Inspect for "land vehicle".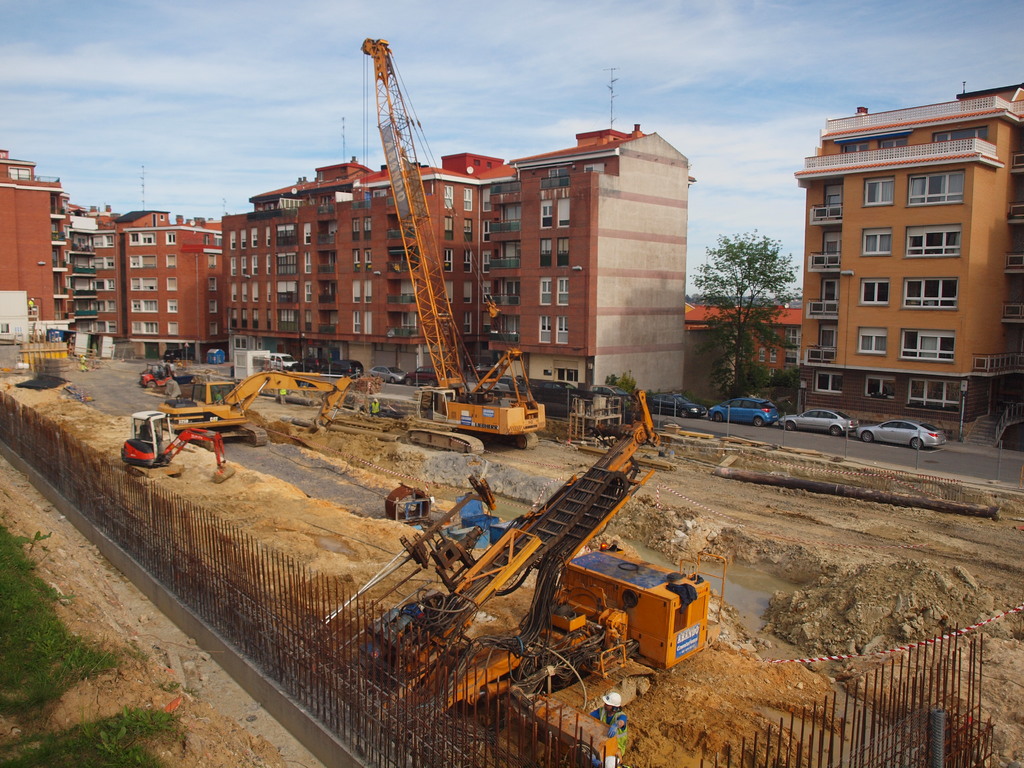
Inspection: rect(374, 364, 402, 380).
